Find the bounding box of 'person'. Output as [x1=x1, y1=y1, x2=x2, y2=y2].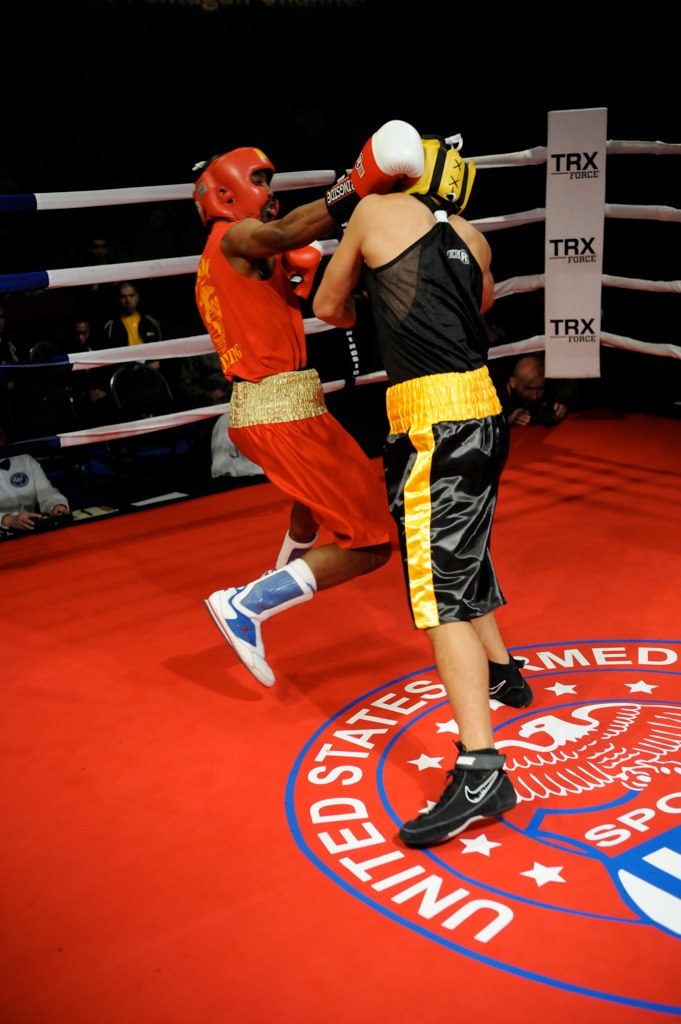
[x1=498, y1=354, x2=564, y2=427].
